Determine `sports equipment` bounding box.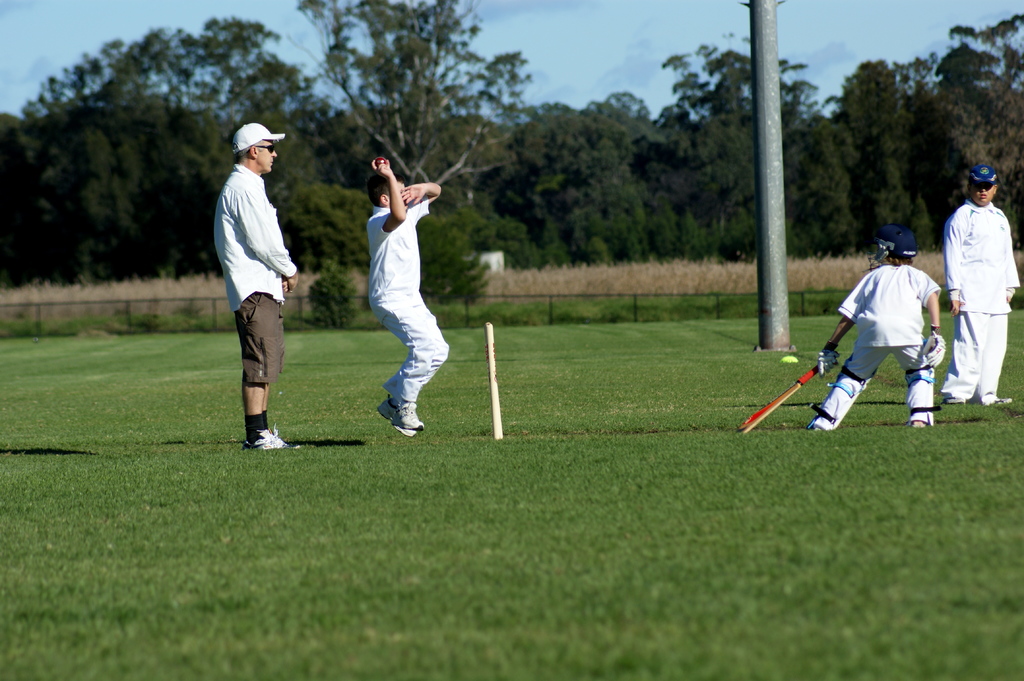
Determined: bbox=(483, 321, 506, 437).
